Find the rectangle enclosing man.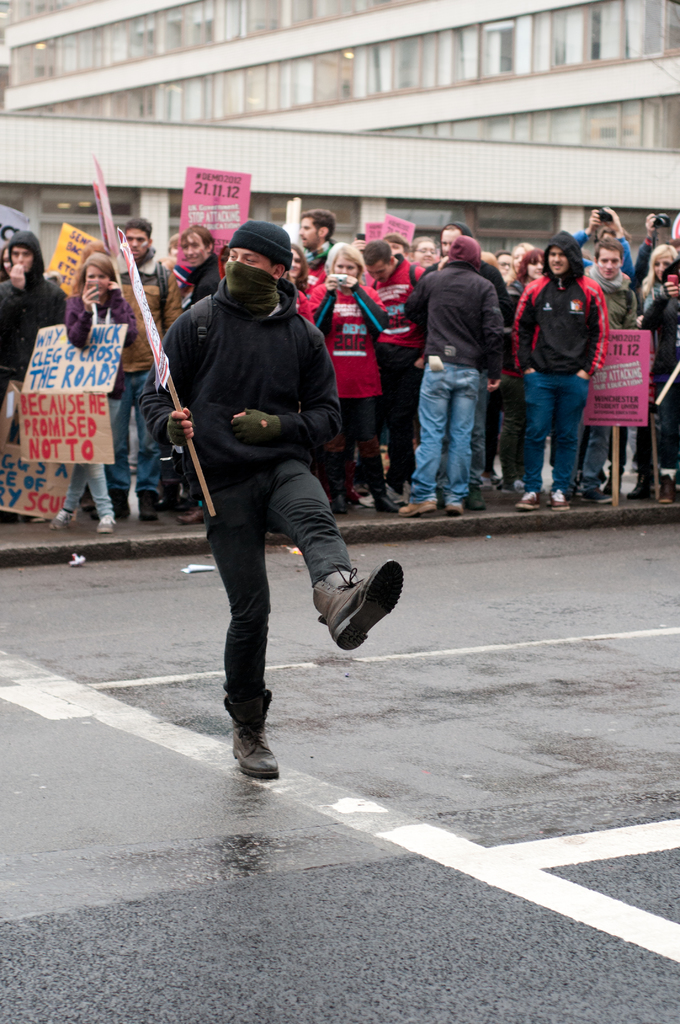
(x1=90, y1=220, x2=183, y2=519).
